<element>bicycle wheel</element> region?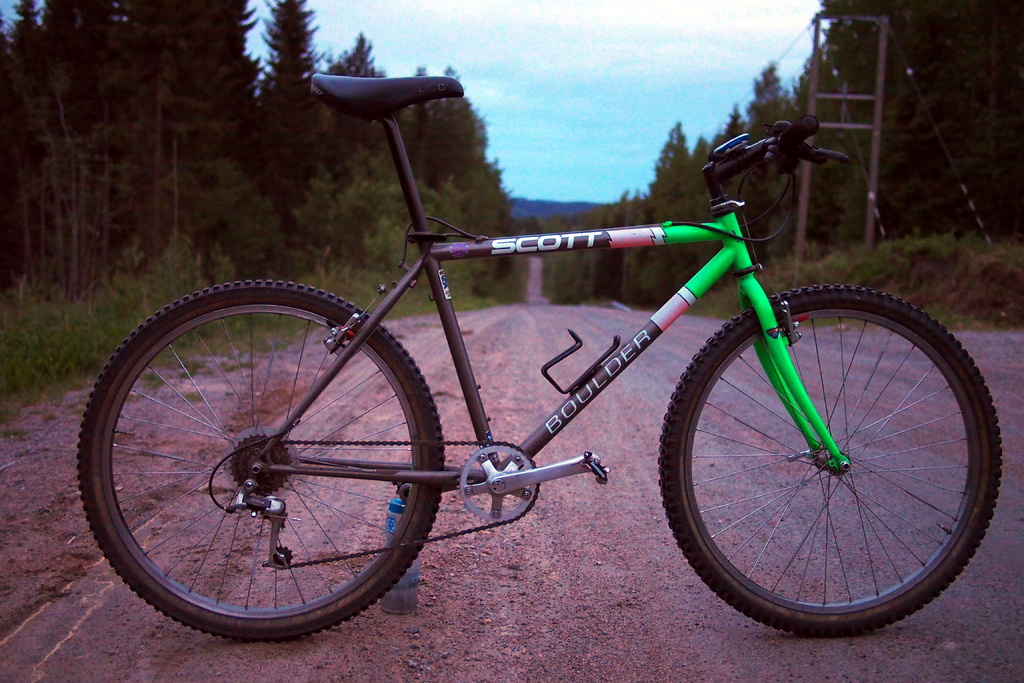
70 289 451 654
